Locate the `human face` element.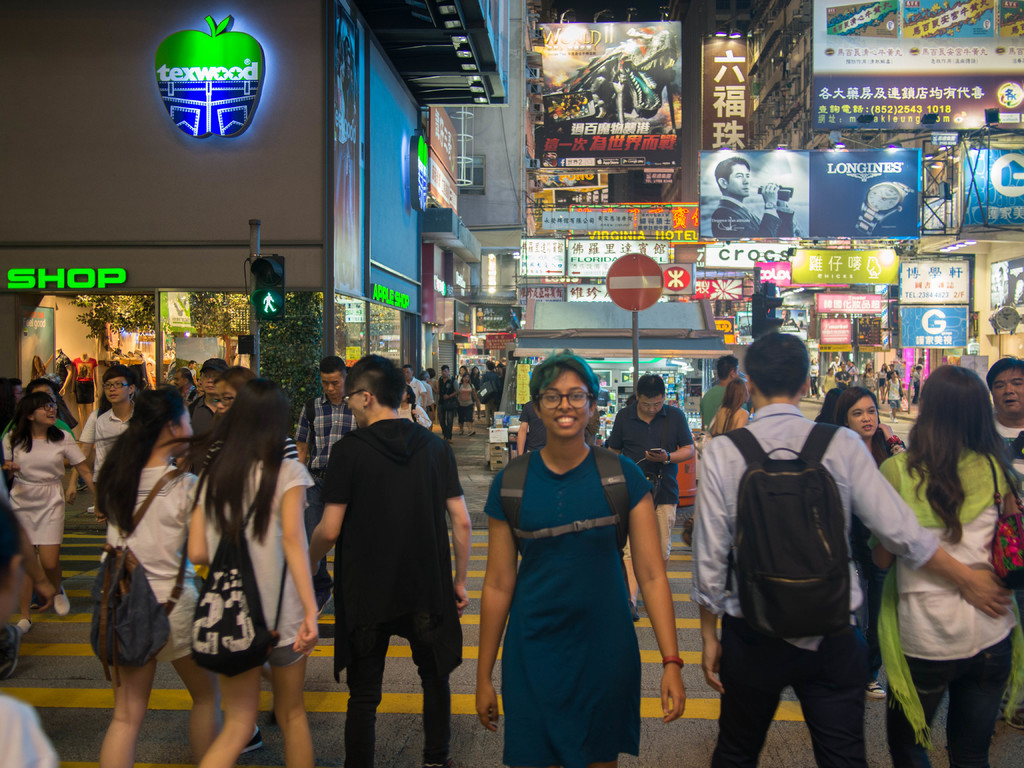
Element bbox: bbox=[726, 165, 749, 195].
